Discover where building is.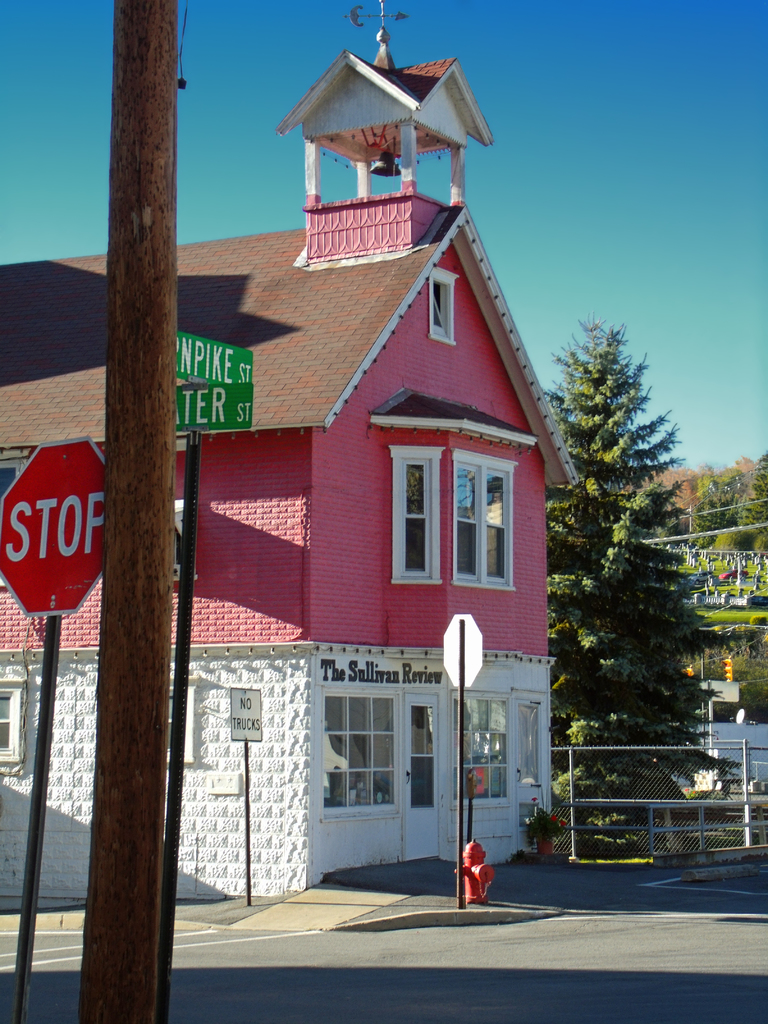
Discovered at Rect(0, 0, 586, 904).
